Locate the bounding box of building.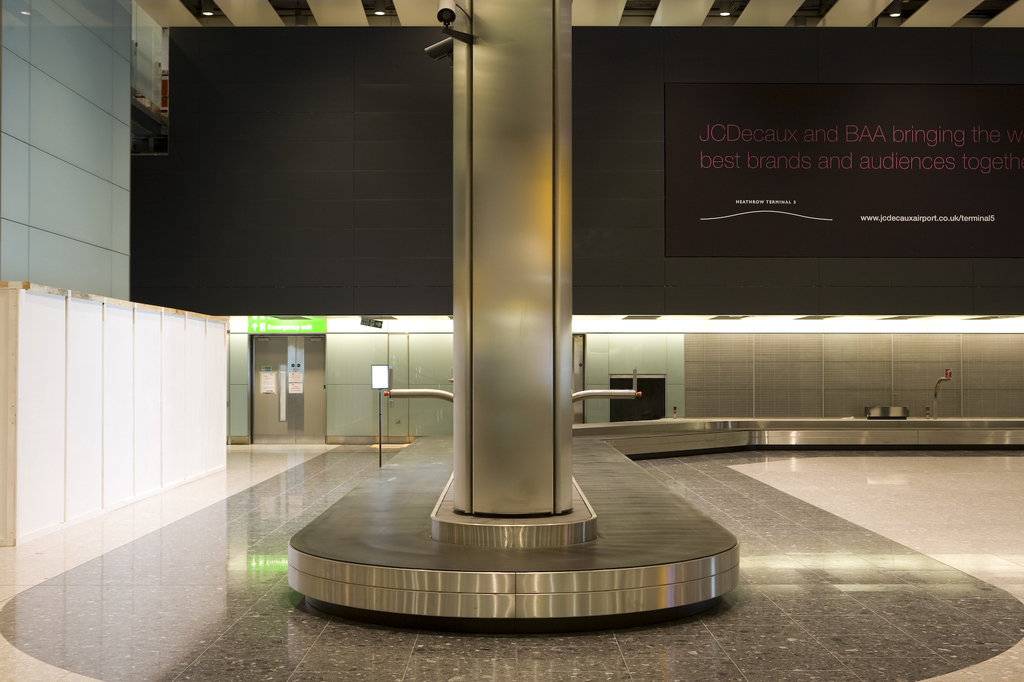
Bounding box: box=[0, 0, 1023, 681].
